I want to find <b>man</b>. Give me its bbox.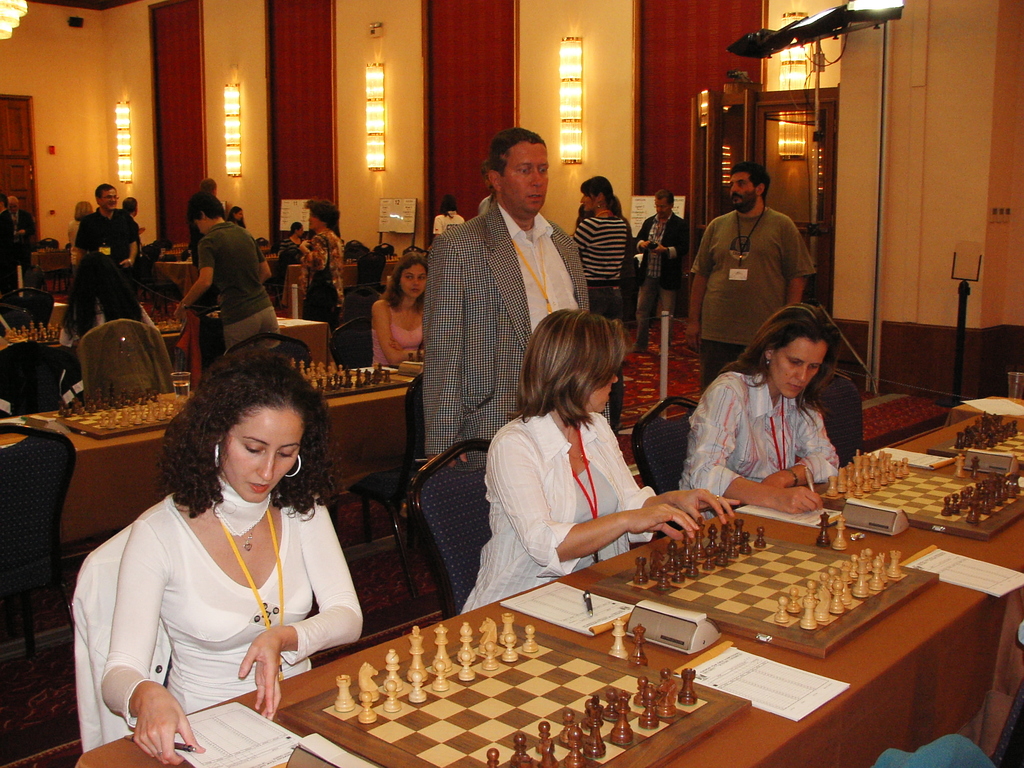
crop(633, 187, 690, 352).
